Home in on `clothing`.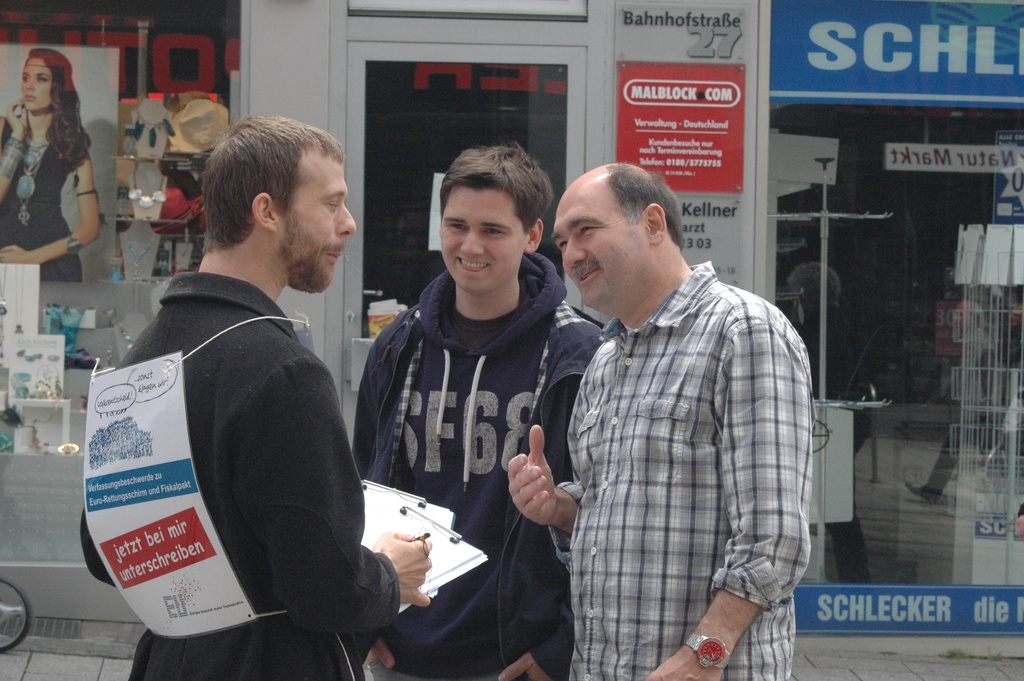
Homed in at detection(0, 97, 114, 288).
